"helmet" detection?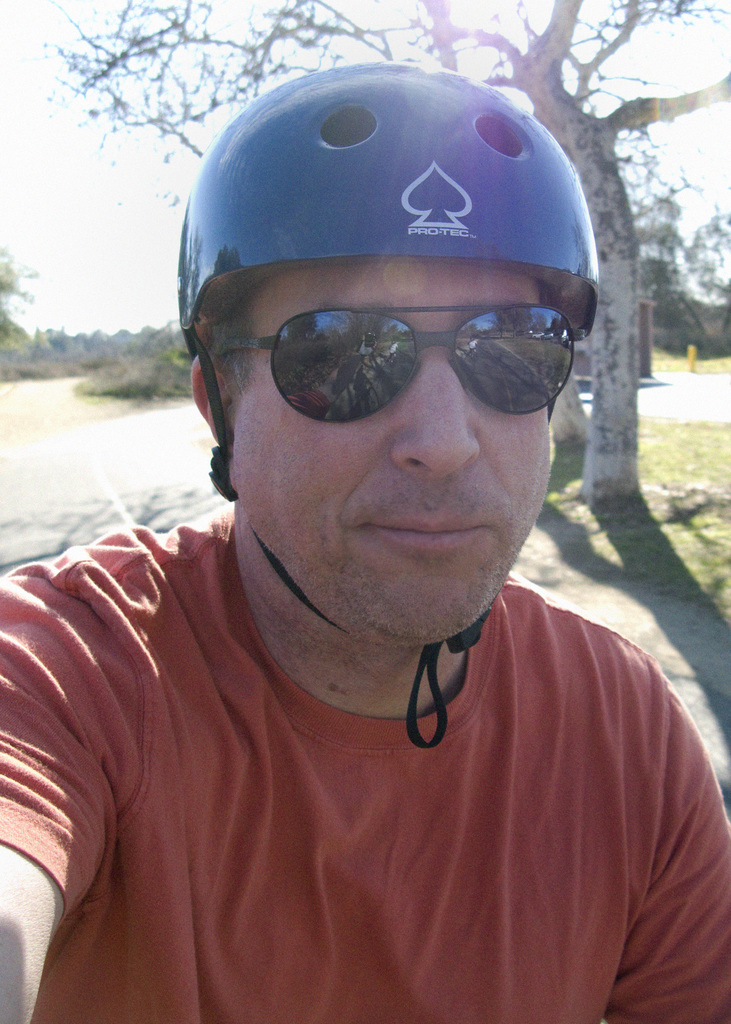
bbox=(193, 29, 590, 651)
